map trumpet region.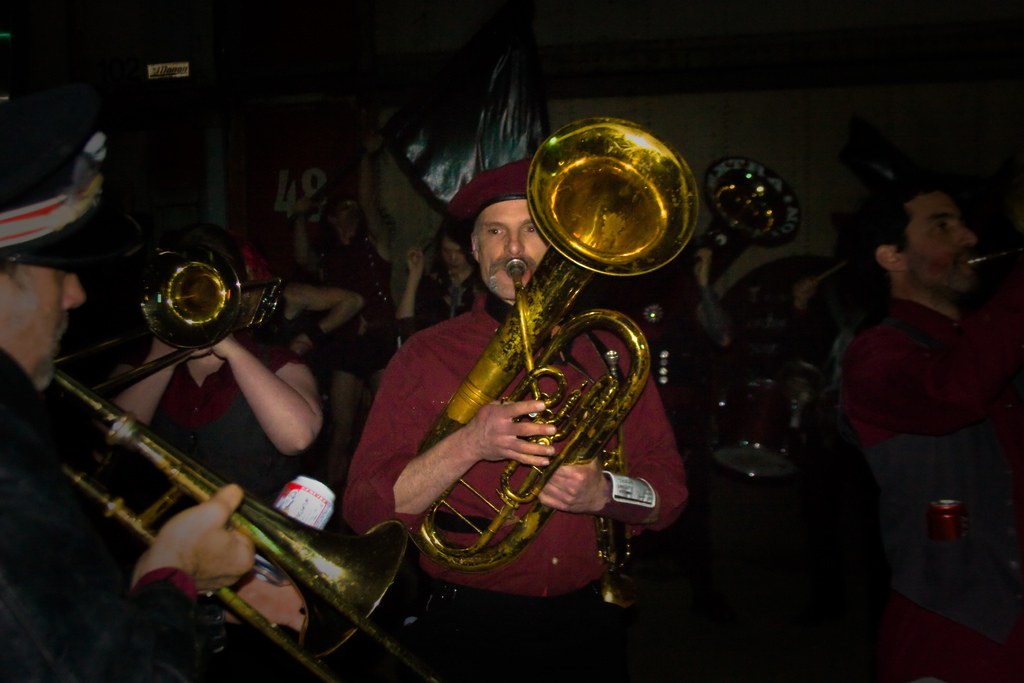
Mapped to 132,228,282,399.
